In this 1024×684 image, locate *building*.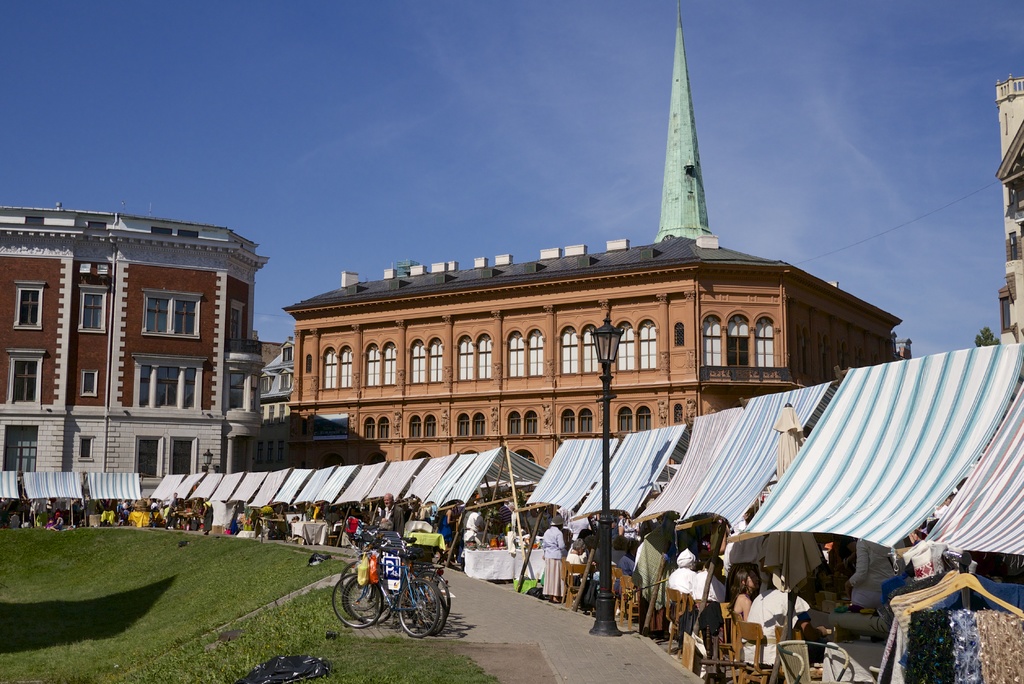
Bounding box: left=289, top=3, right=899, bottom=465.
